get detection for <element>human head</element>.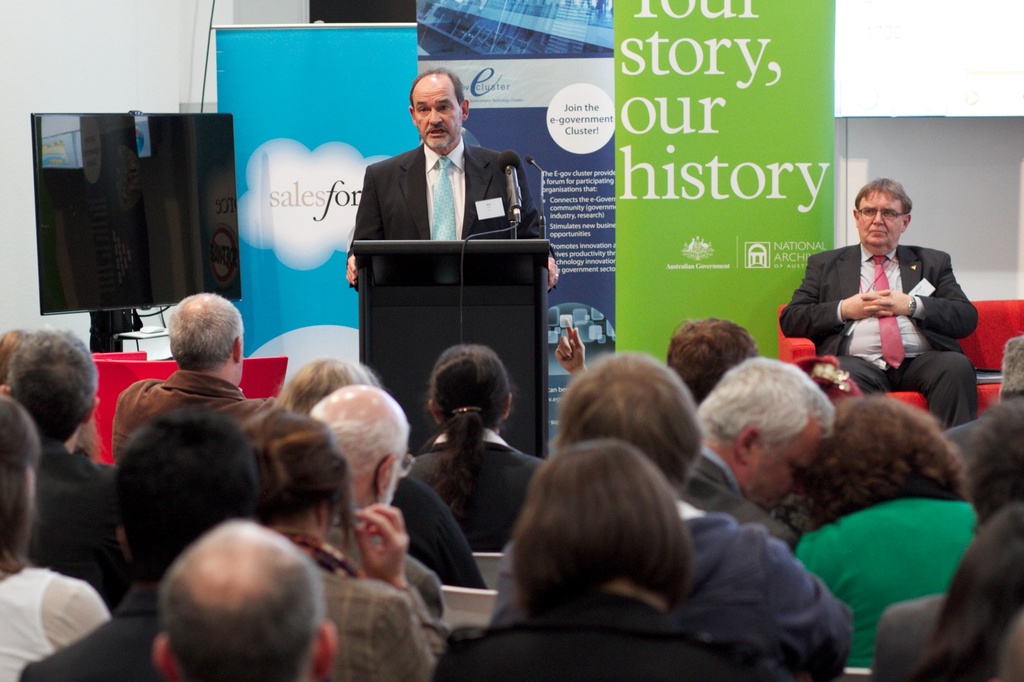
Detection: box=[166, 291, 248, 370].
